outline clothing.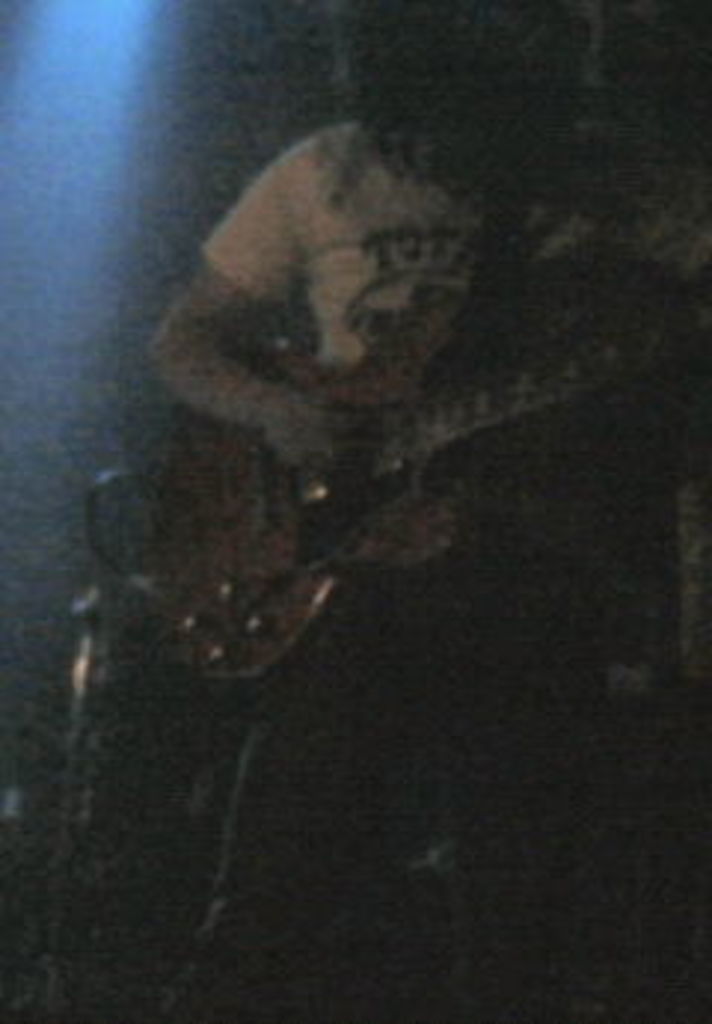
Outline: <bbox>196, 110, 641, 1021</bbox>.
